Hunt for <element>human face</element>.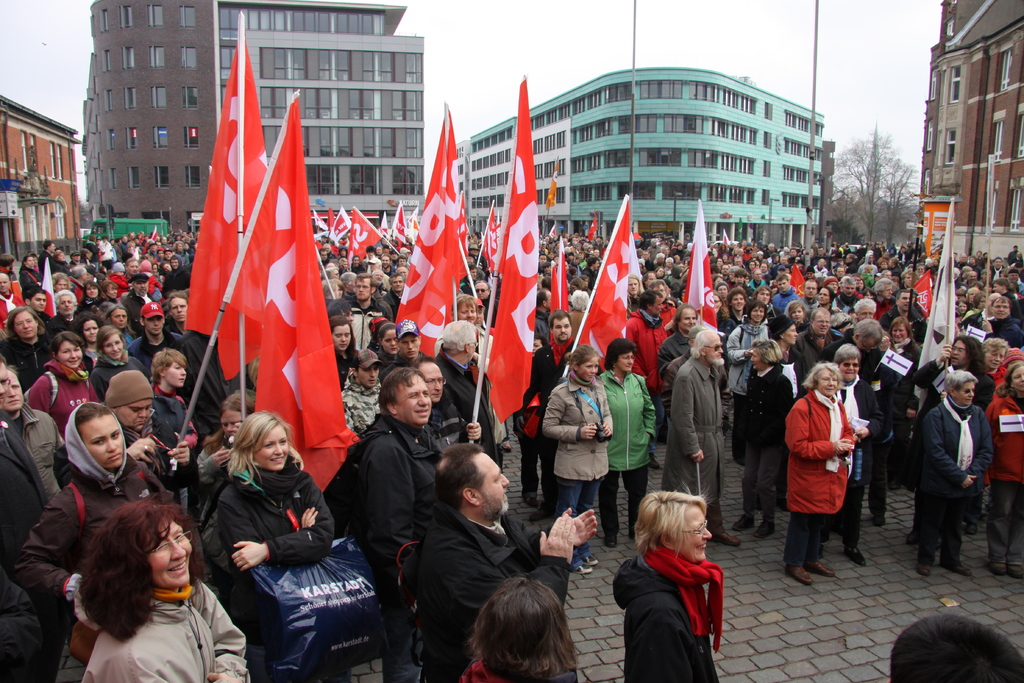
Hunted down at x1=76, y1=415, x2=125, y2=469.
